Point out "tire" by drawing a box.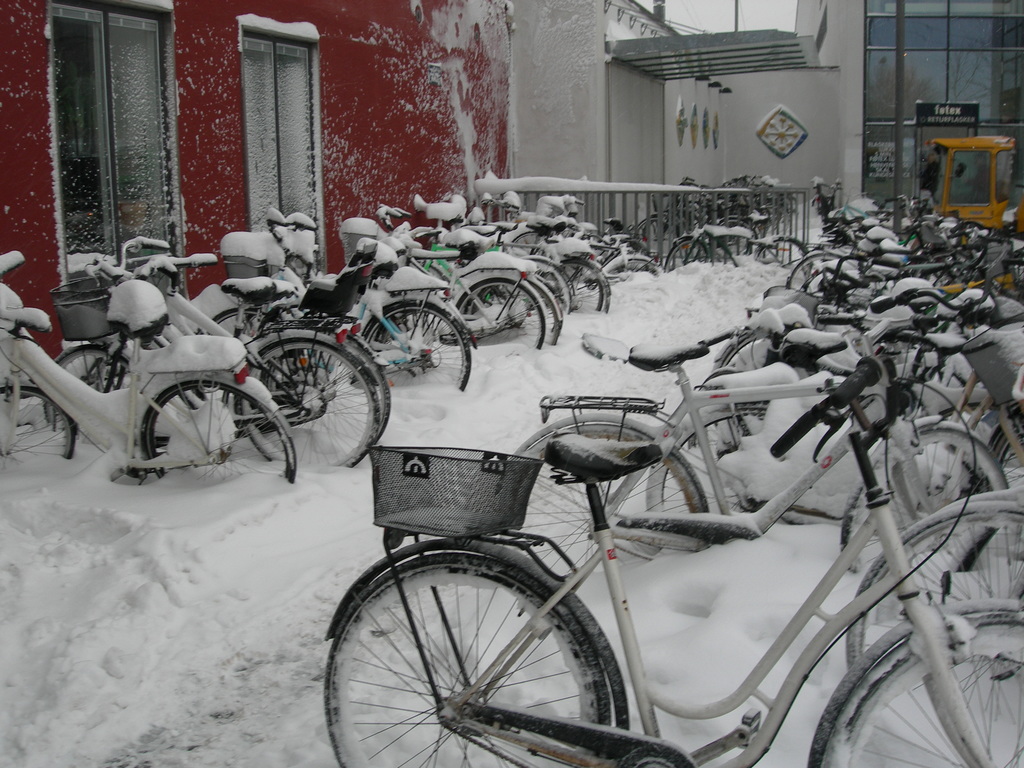
[991,260,1023,311].
